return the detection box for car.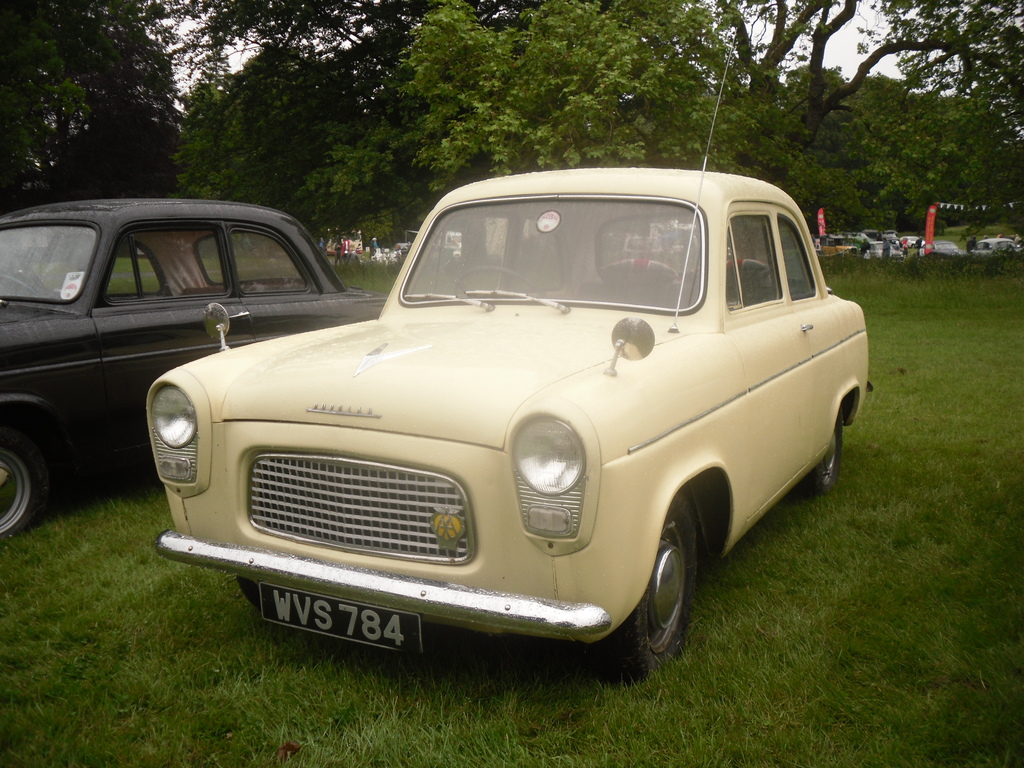
x1=443 y1=230 x2=460 y2=248.
